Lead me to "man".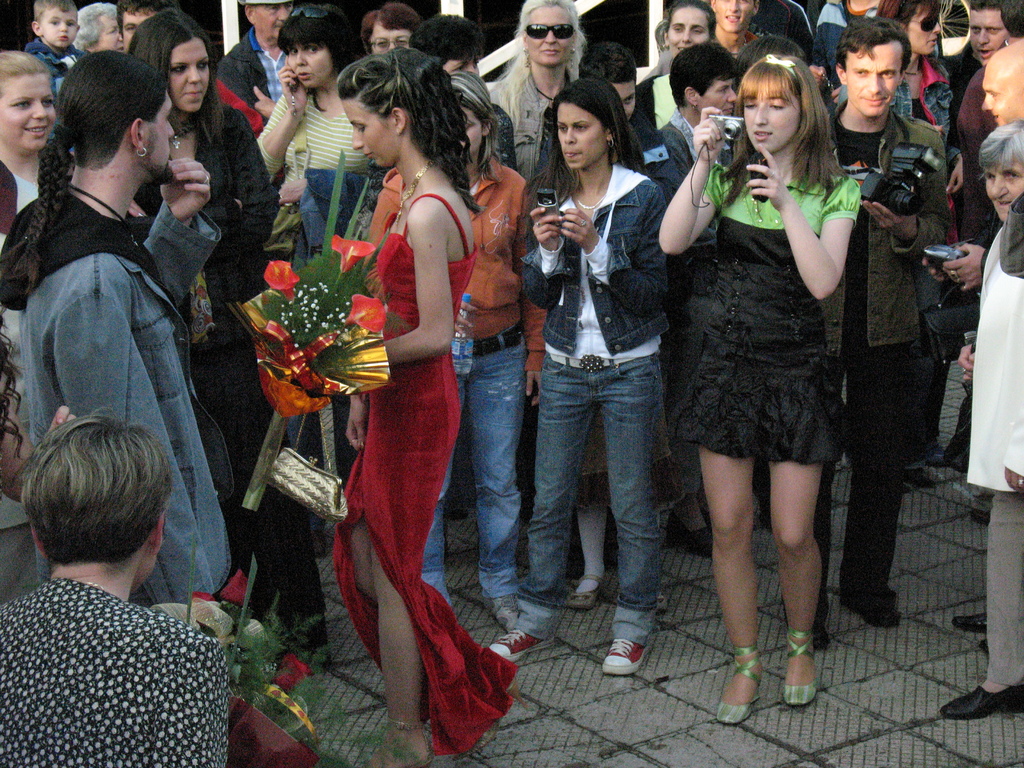
Lead to 960, 0, 1023, 243.
